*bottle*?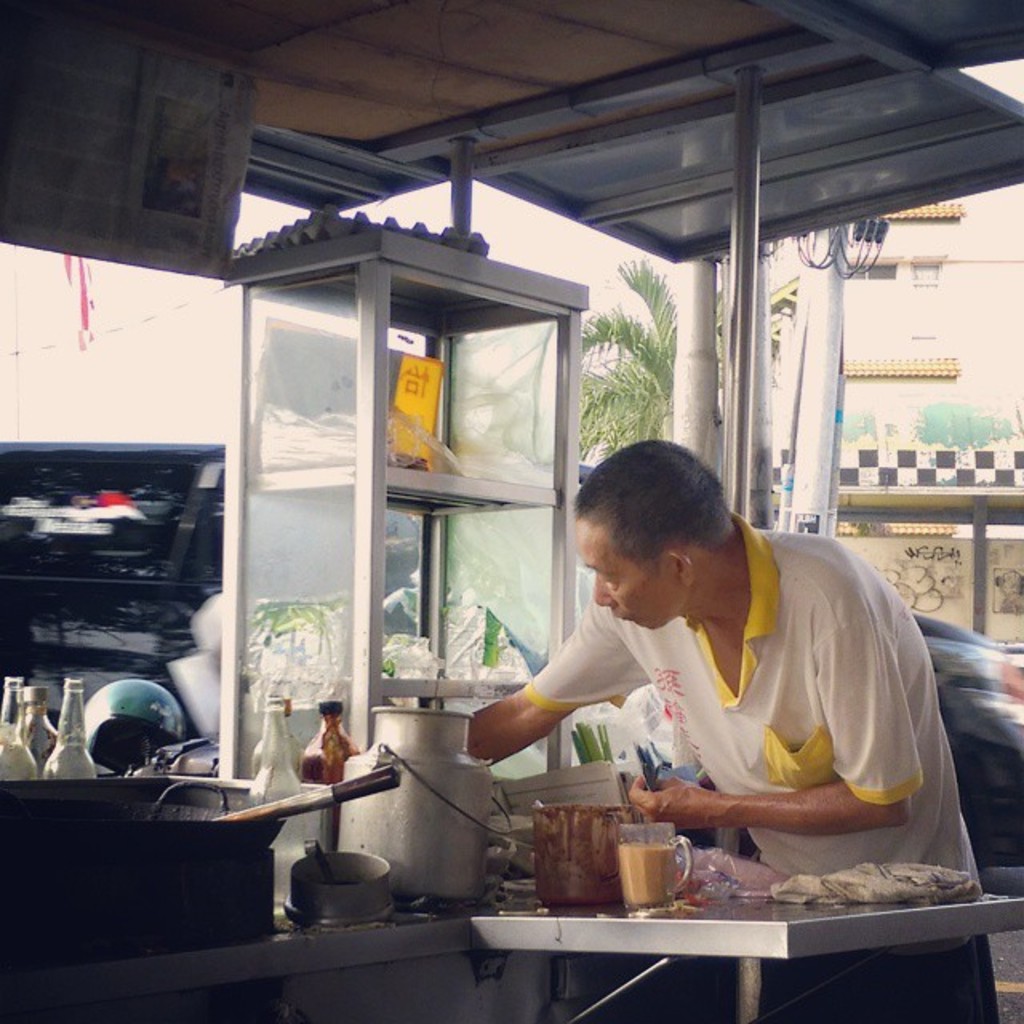
[left=0, top=672, right=42, bottom=782]
